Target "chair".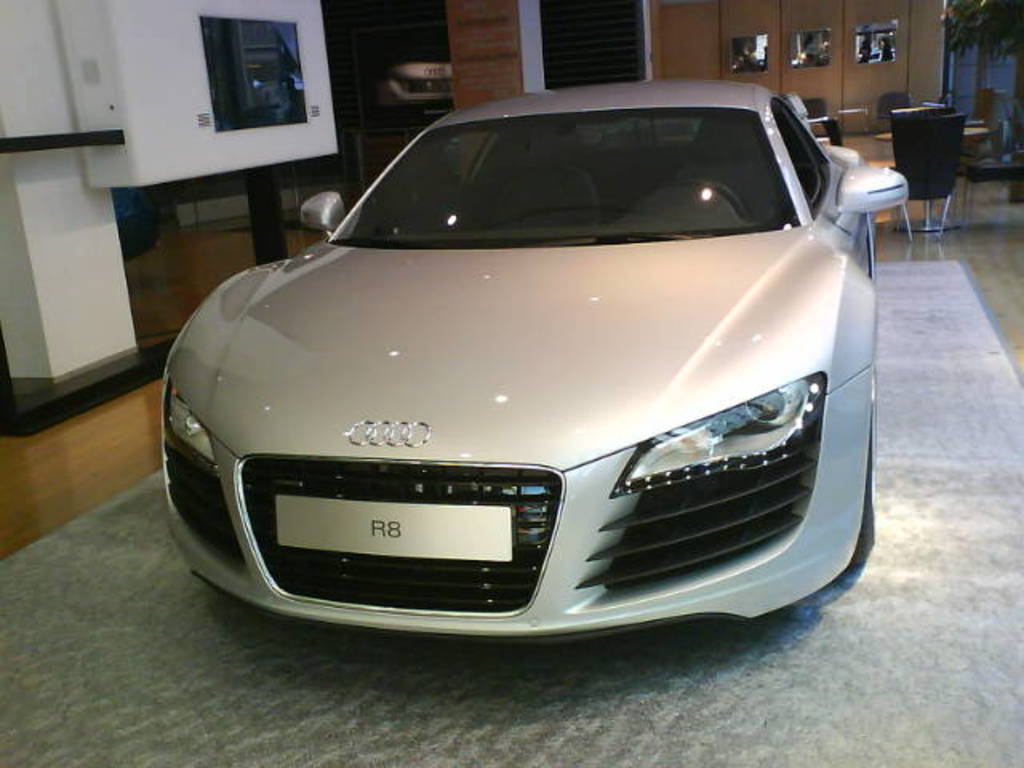
Target region: 890, 110, 971, 242.
